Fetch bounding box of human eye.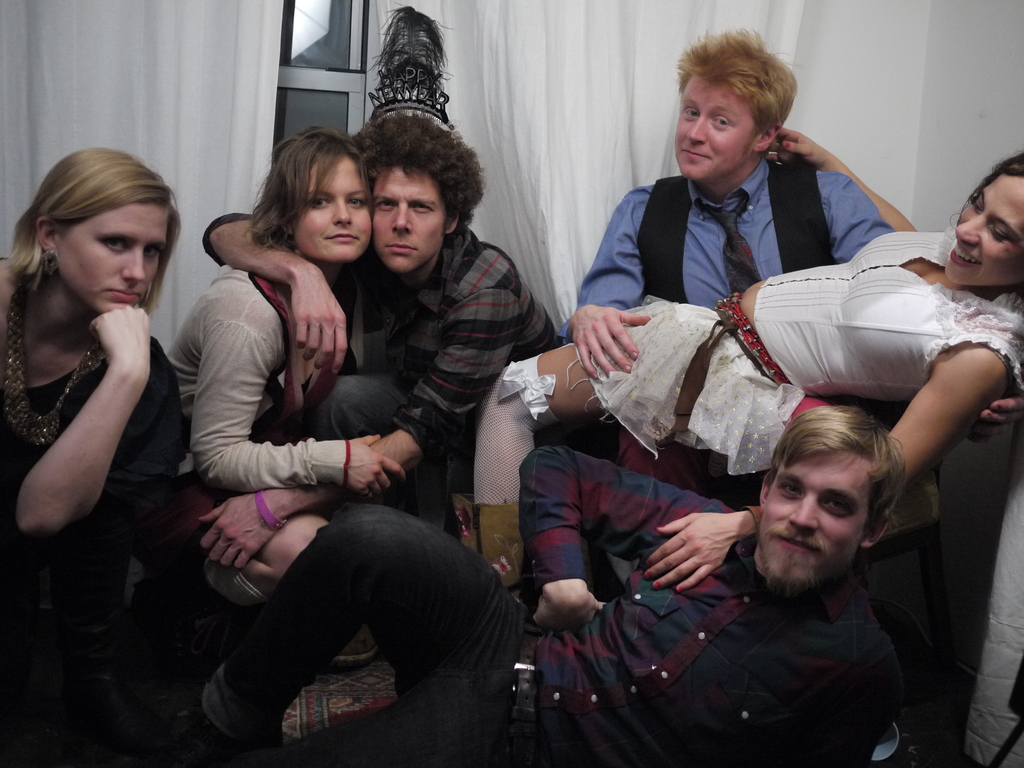
Bbox: <box>708,115,730,132</box>.
